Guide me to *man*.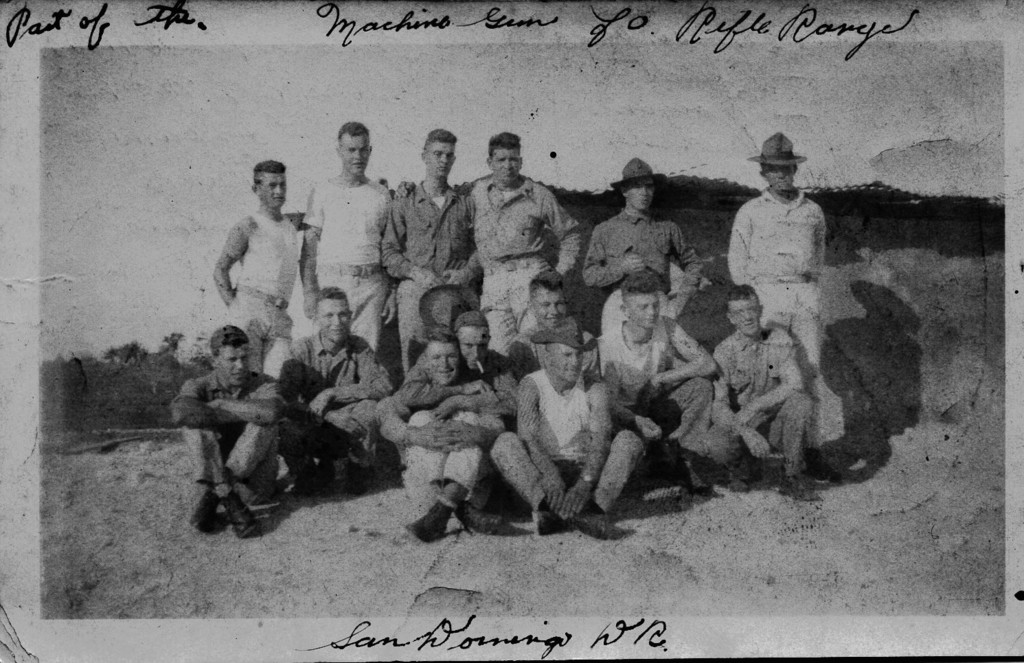
Guidance: 172/326/288/541.
